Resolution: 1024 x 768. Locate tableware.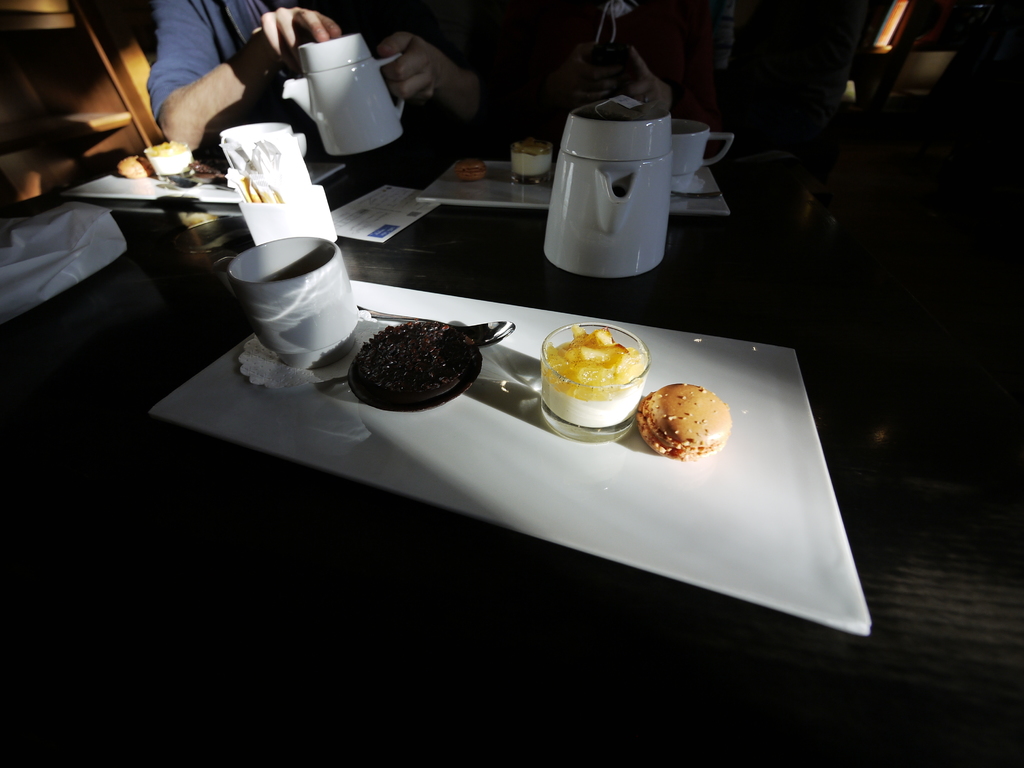
<box>170,173,237,193</box>.
